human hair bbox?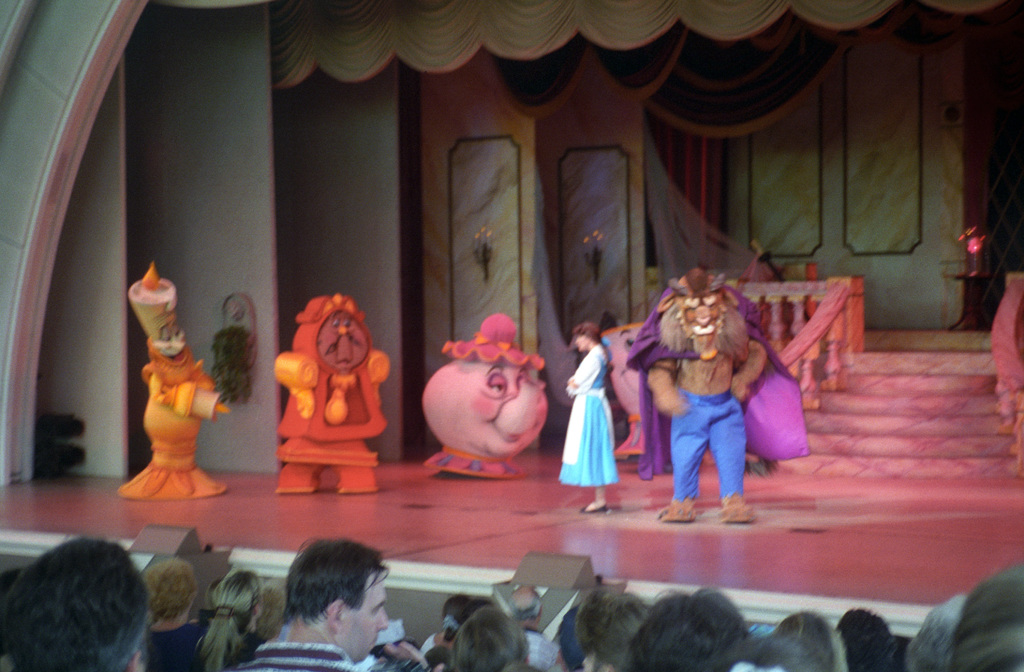
x1=193 y1=568 x2=260 y2=671
